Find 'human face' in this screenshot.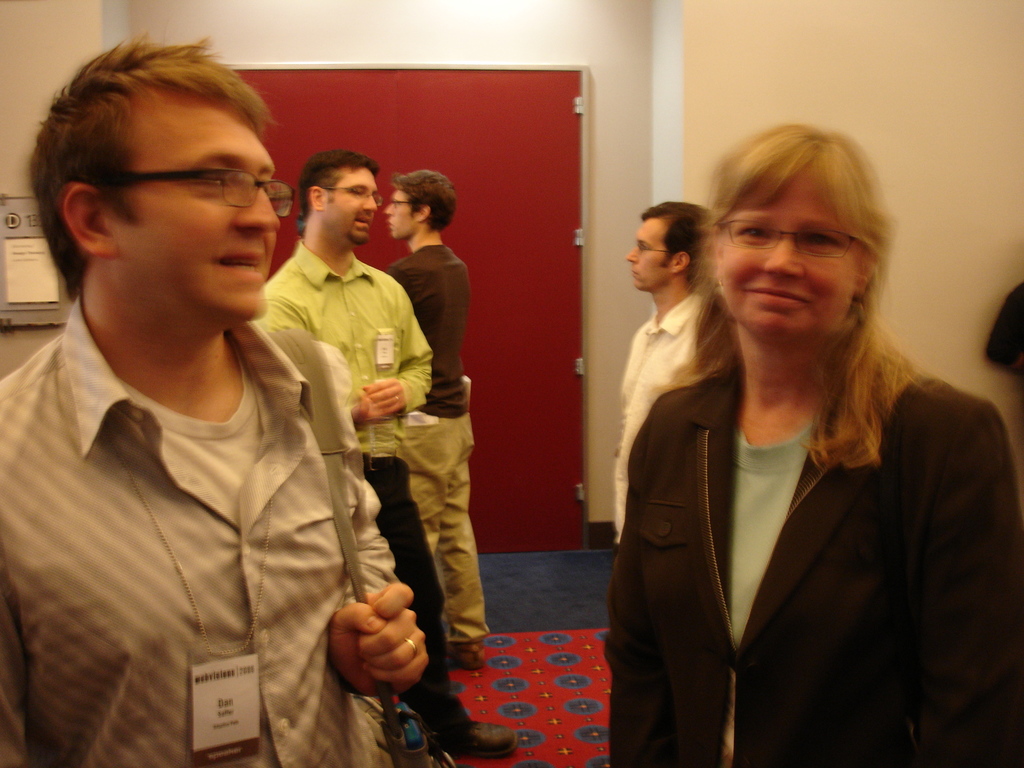
The bounding box for 'human face' is left=384, top=191, right=413, bottom=241.
